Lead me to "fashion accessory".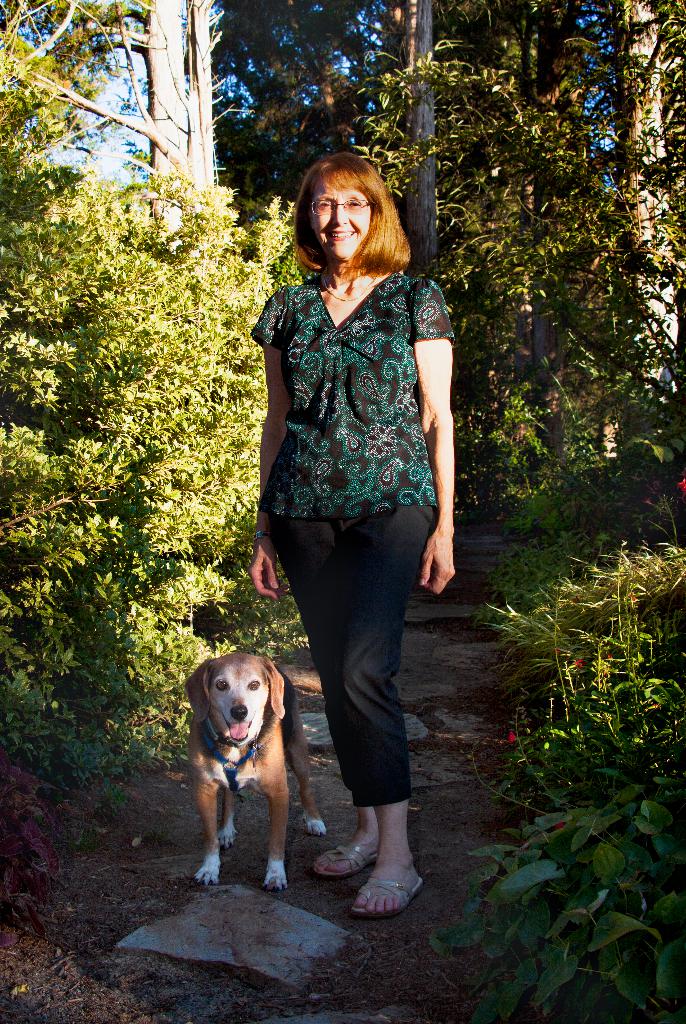
Lead to [253, 529, 268, 540].
